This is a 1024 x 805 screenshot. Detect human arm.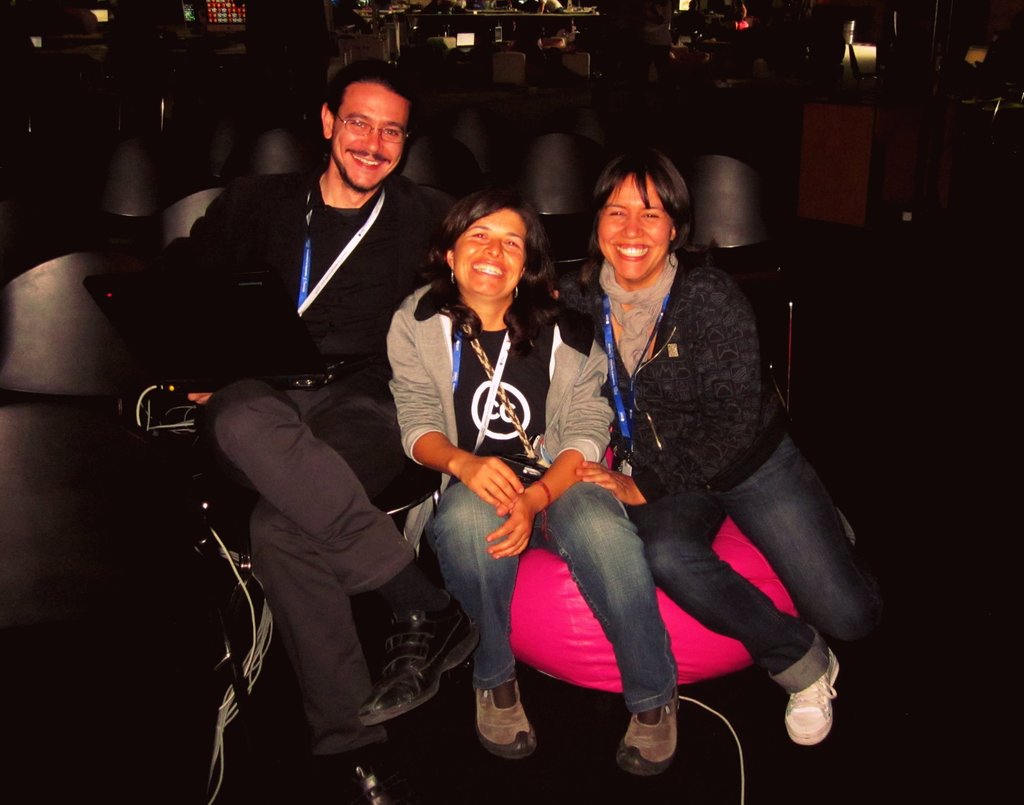
x1=572, y1=307, x2=758, y2=510.
